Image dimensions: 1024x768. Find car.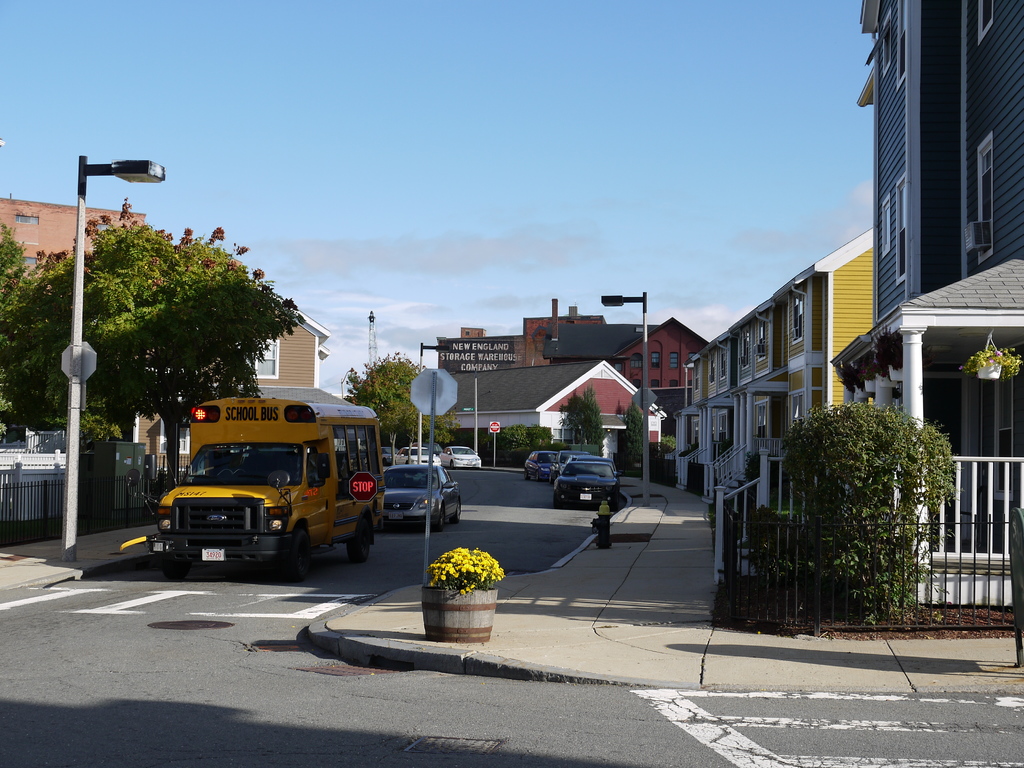
439 445 481 470.
